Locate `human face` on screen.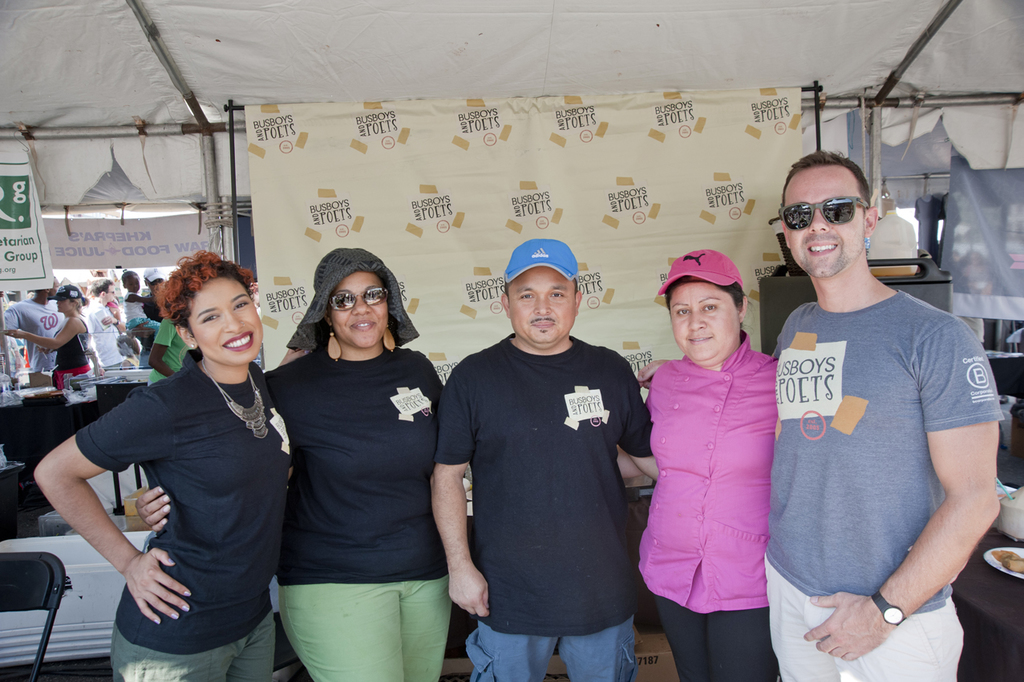
On screen at [x1=189, y1=278, x2=265, y2=366].
